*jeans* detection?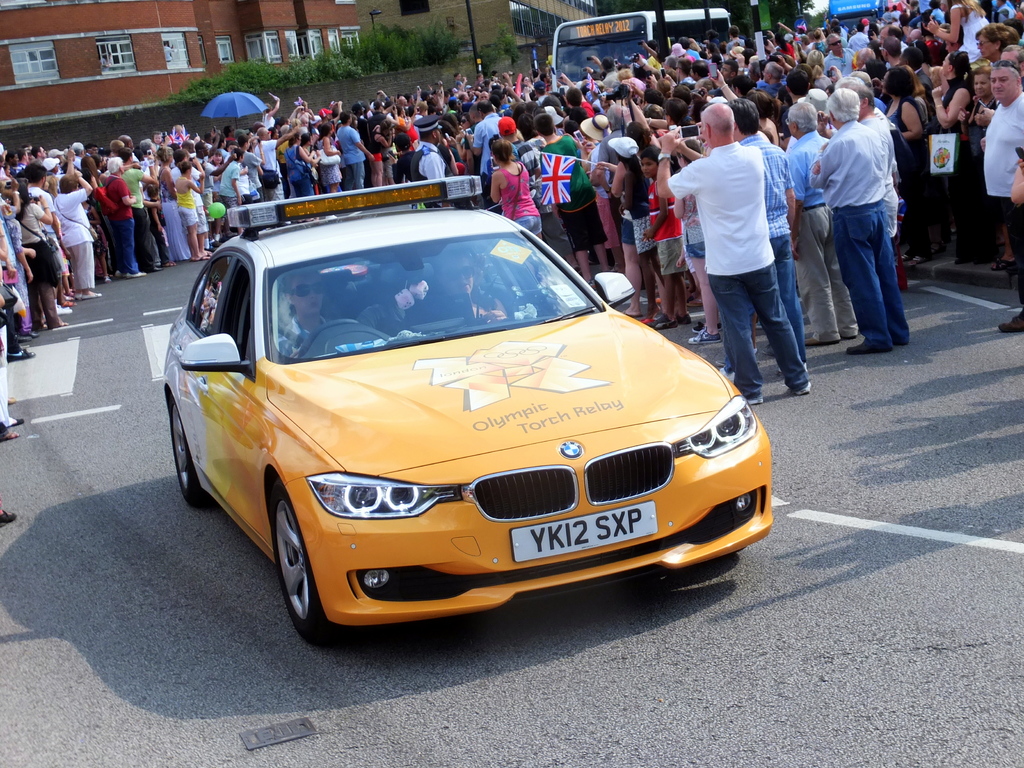
(897, 150, 937, 253)
